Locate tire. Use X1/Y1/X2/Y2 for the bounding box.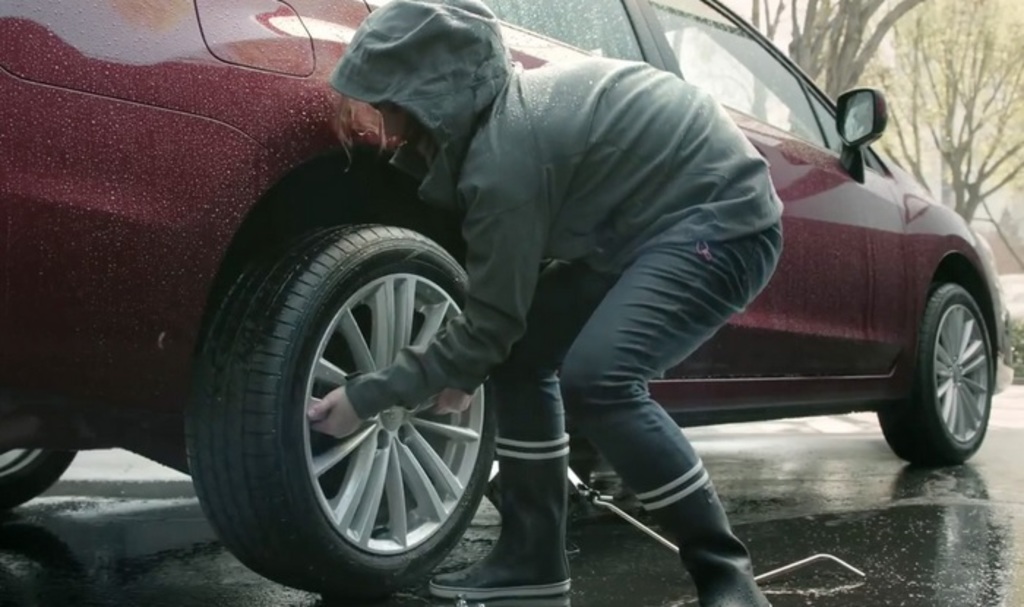
872/281/996/468.
